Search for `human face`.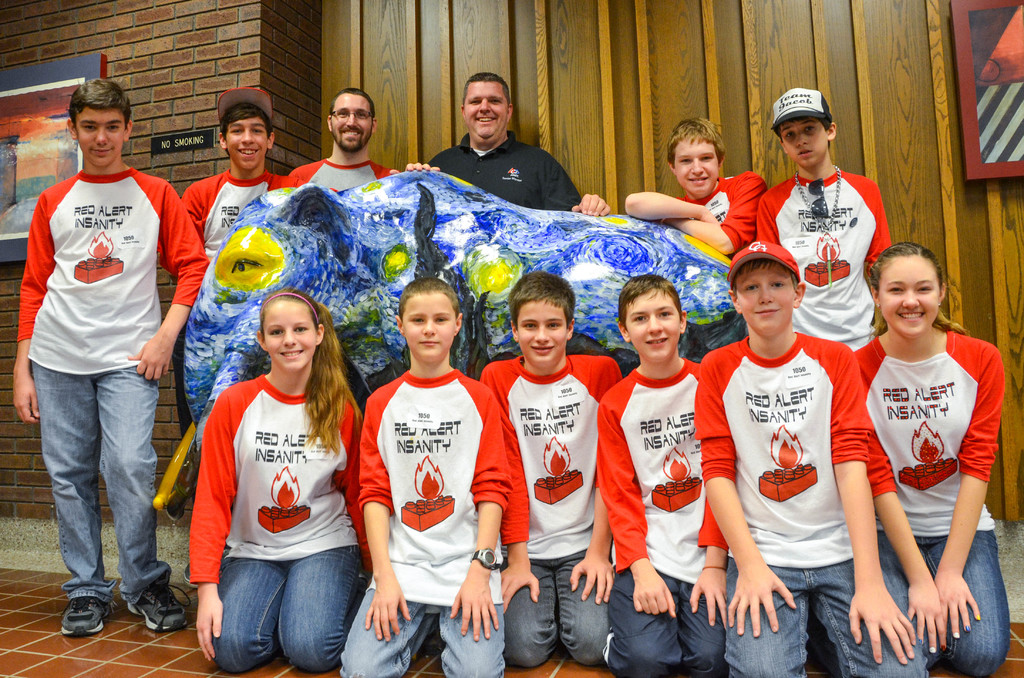
Found at bbox=[224, 115, 269, 175].
